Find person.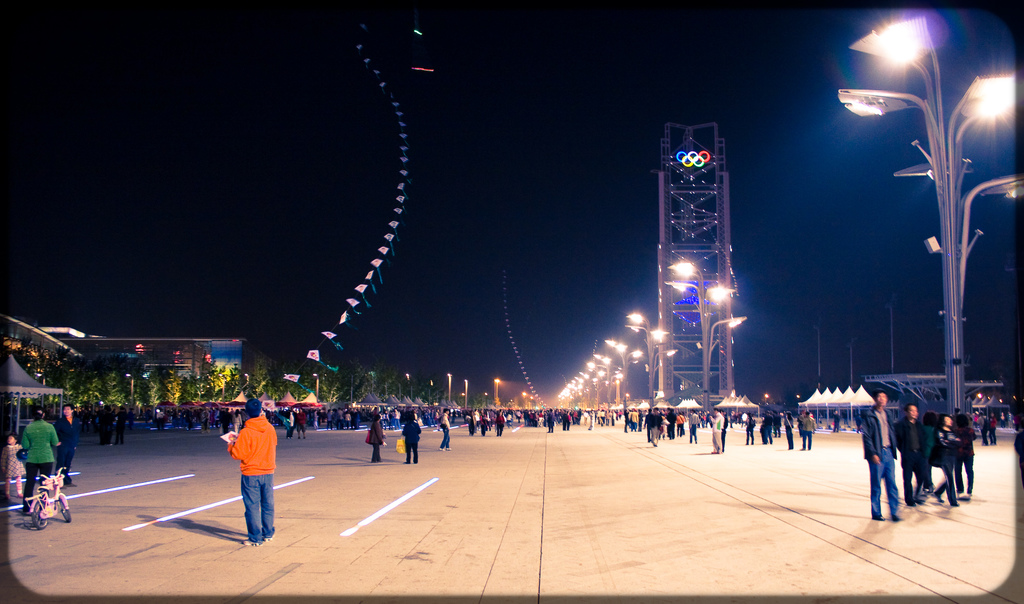
l=226, t=398, r=275, b=547.
